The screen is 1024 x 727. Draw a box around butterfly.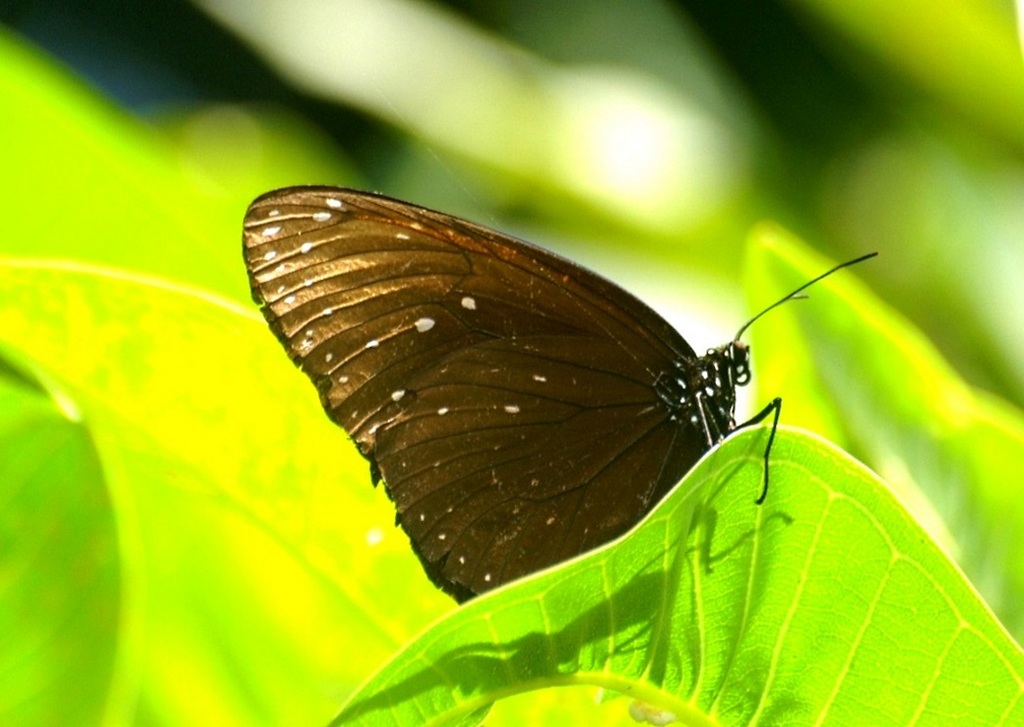
bbox=(241, 184, 879, 606).
